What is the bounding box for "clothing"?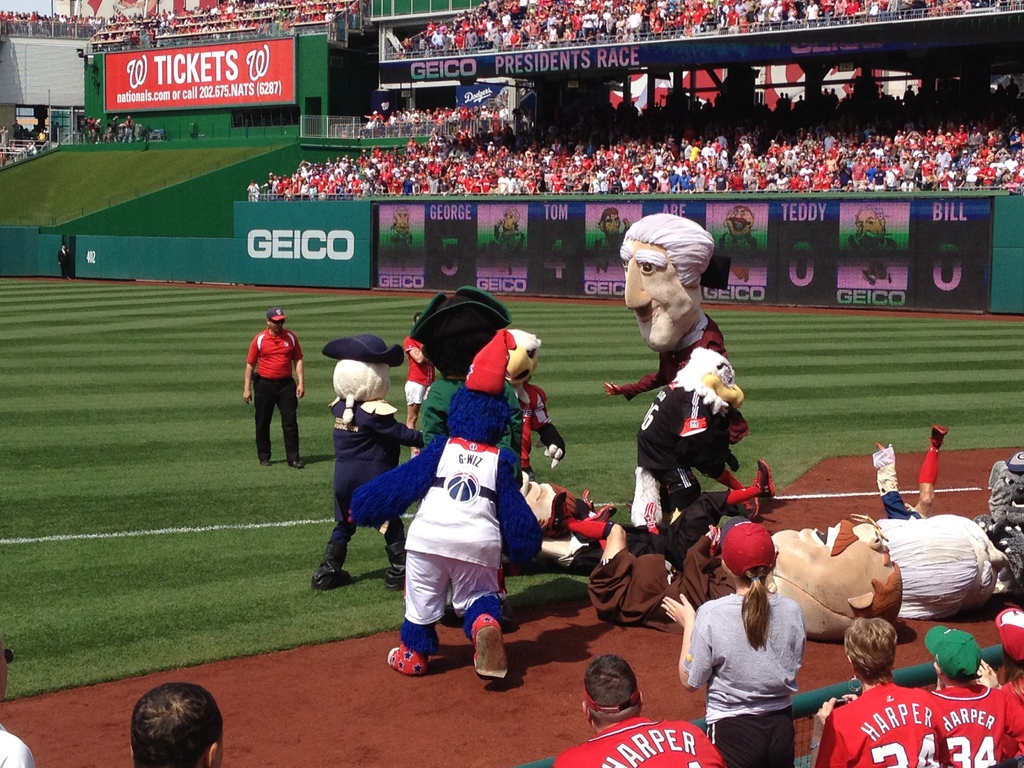
<bbox>319, 329, 424, 583</bbox>.
